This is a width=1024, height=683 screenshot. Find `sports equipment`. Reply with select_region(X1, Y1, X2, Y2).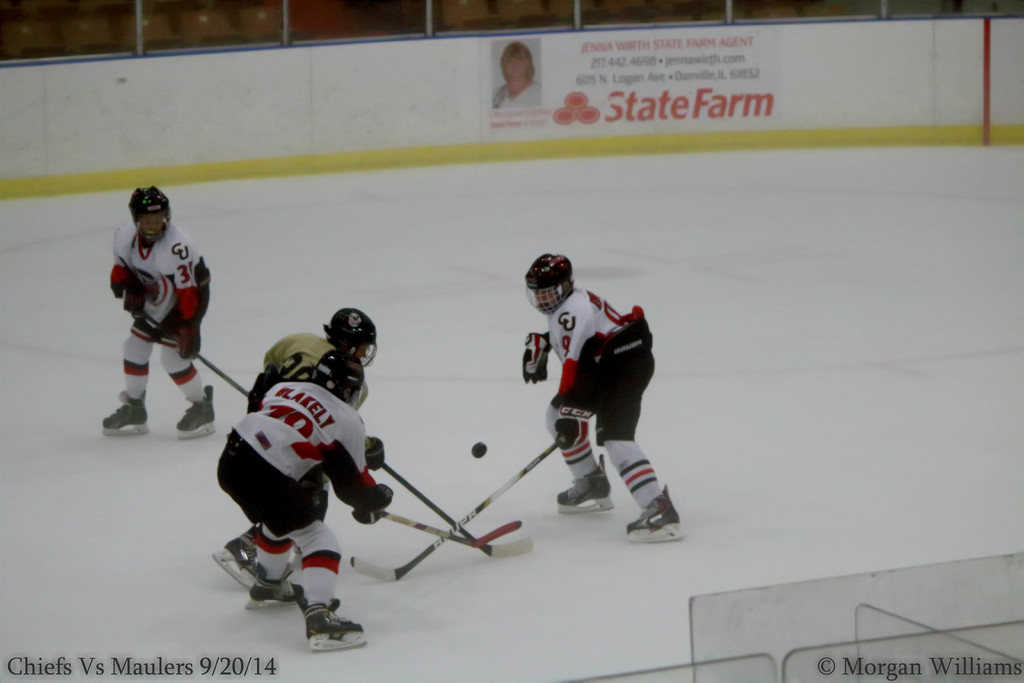
select_region(367, 433, 387, 467).
